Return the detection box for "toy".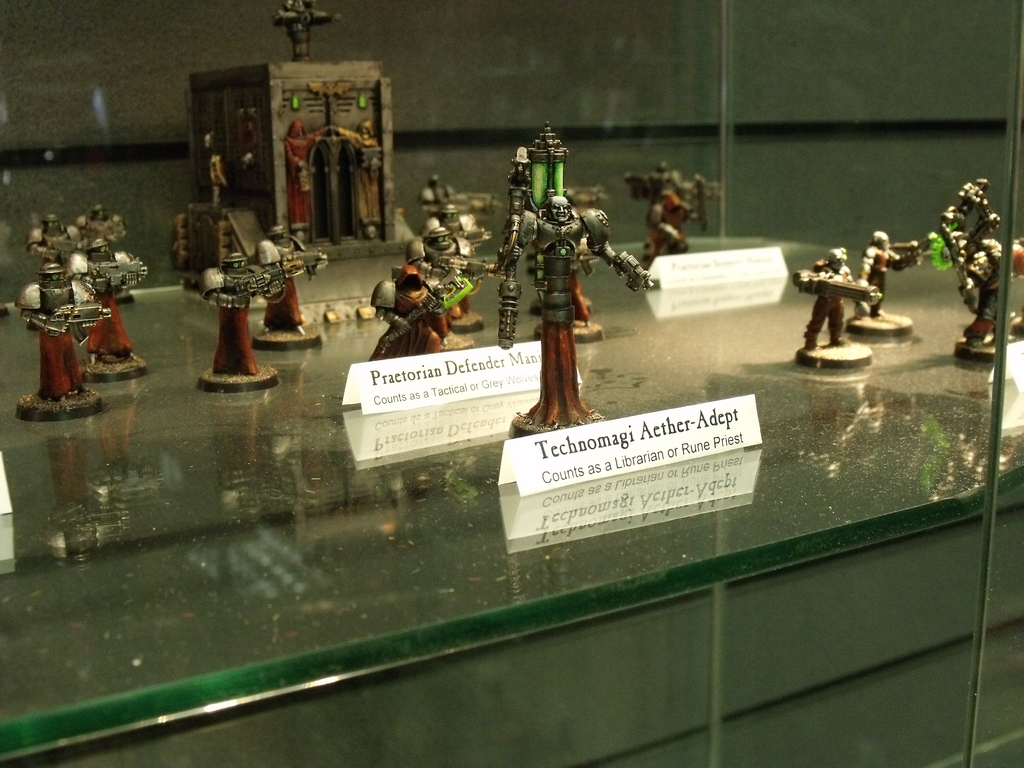
detection(936, 182, 1023, 347).
